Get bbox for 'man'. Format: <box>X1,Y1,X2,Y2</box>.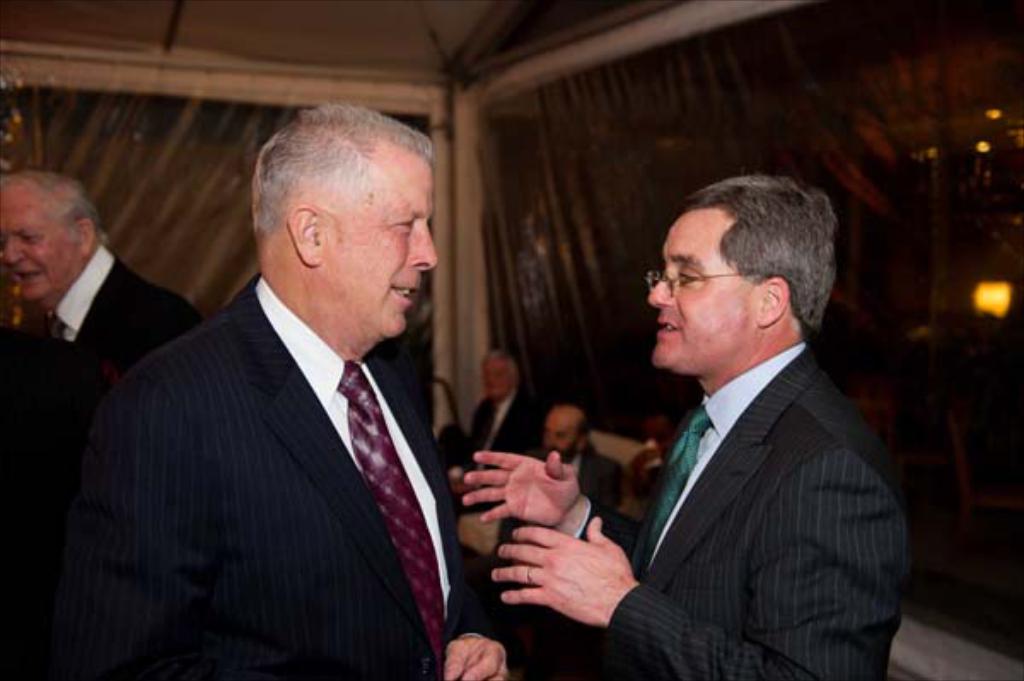
<box>0,172,205,538</box>.
